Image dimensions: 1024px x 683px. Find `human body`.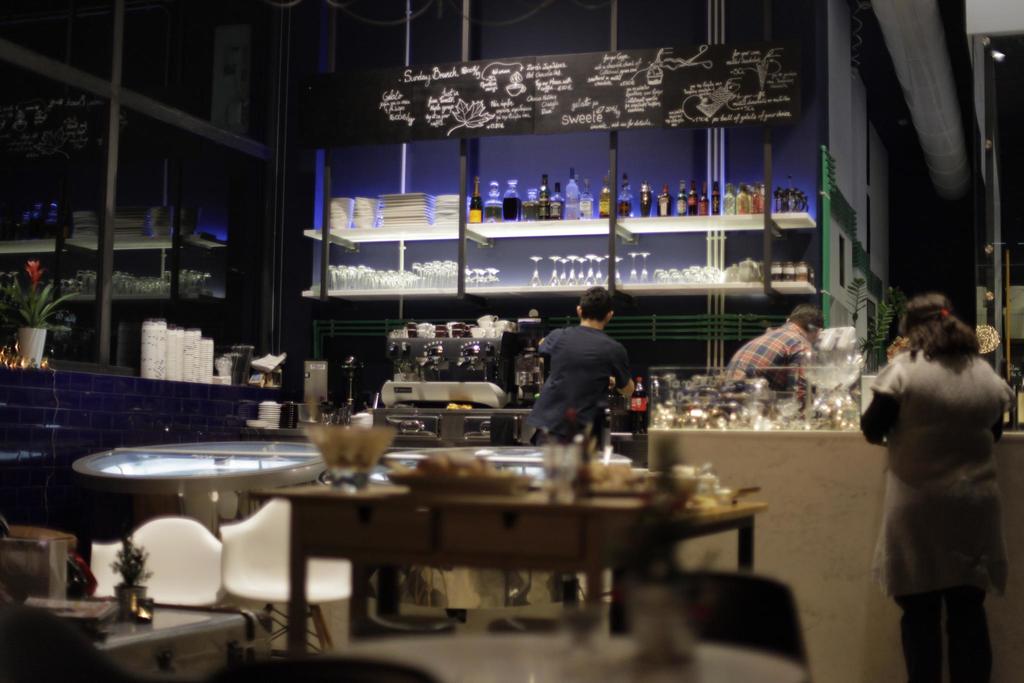
719/320/820/397.
